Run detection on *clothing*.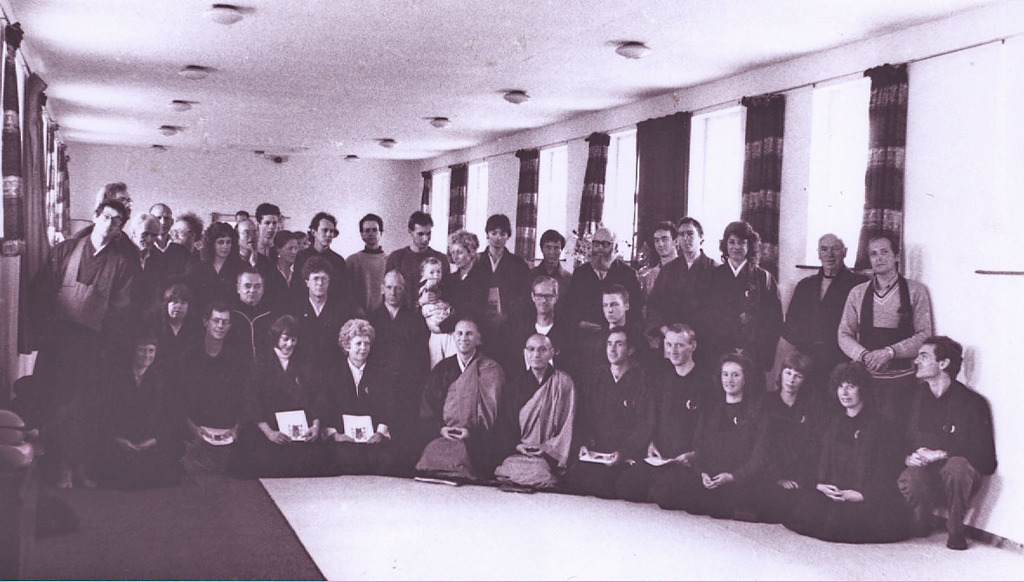
Result: x1=904 y1=374 x2=1014 y2=541.
